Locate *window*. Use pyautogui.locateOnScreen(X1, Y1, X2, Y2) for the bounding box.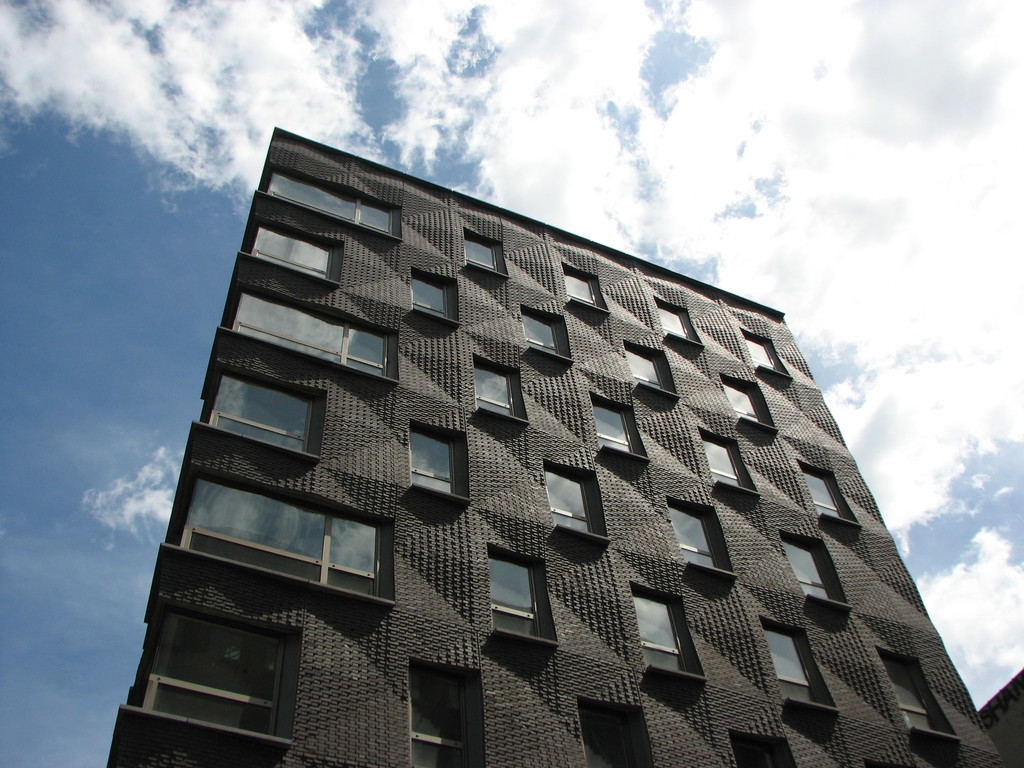
pyautogui.locateOnScreen(803, 471, 845, 520).
